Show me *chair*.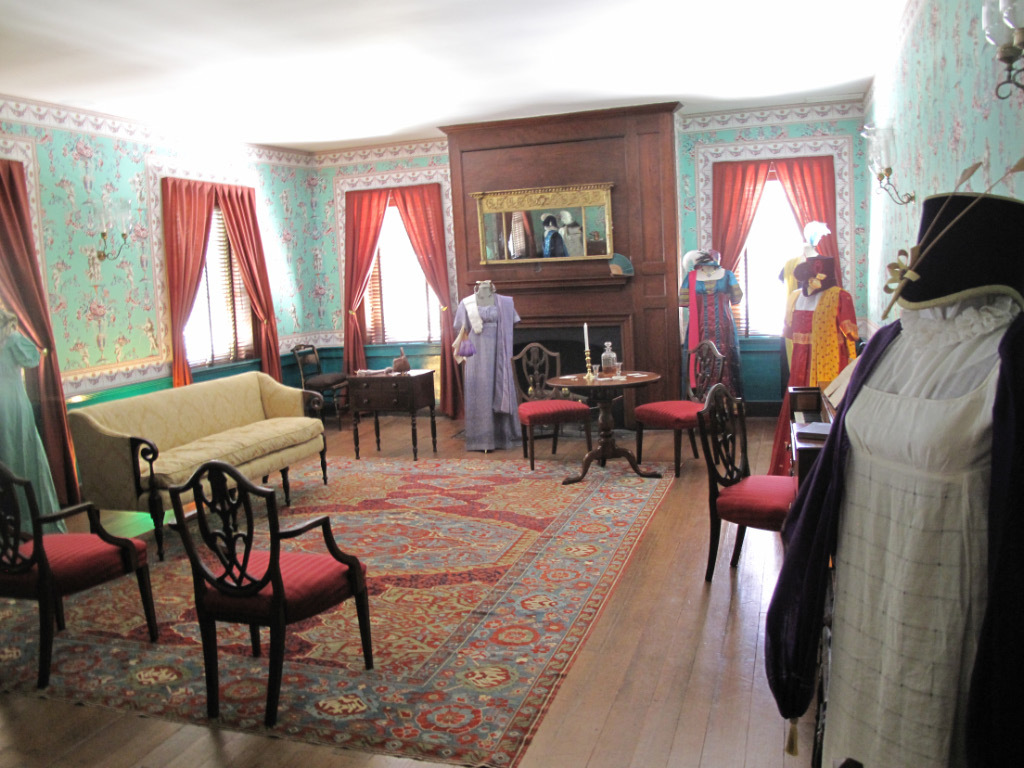
*chair* is here: <box>11,410,152,699</box>.
